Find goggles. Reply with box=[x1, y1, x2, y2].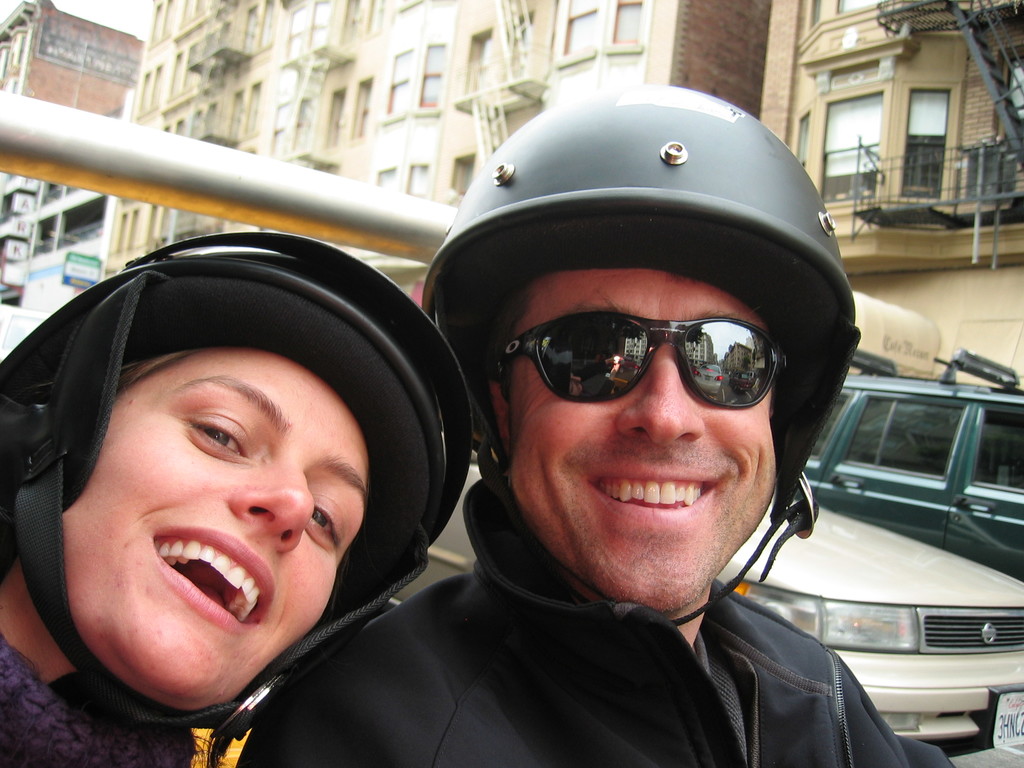
box=[458, 306, 799, 412].
